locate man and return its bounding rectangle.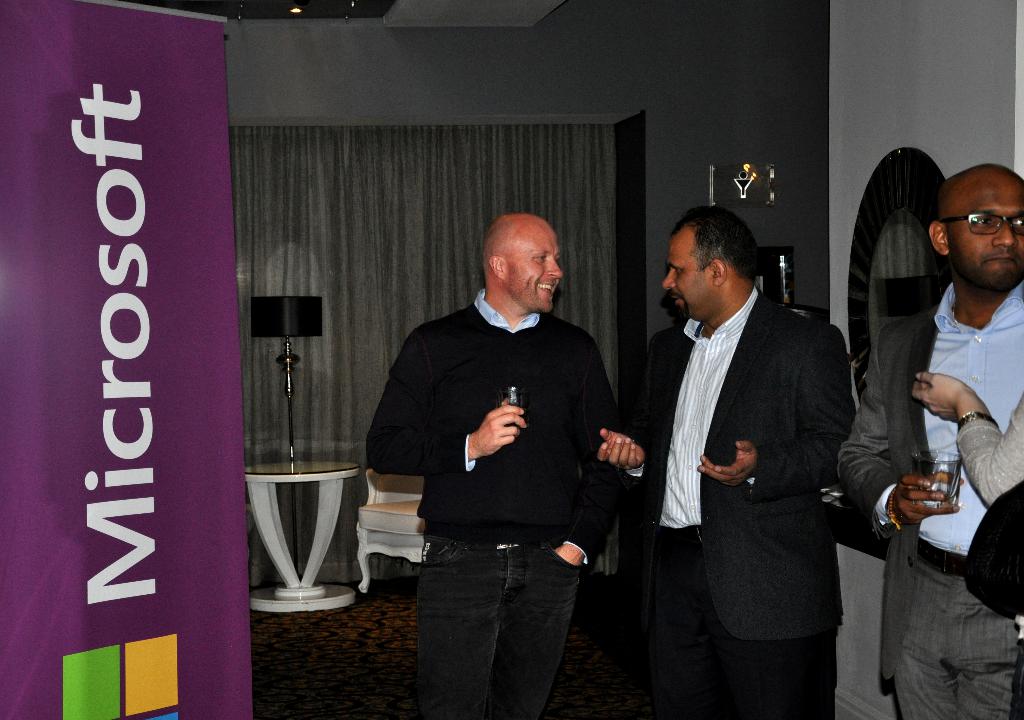
x1=910 y1=374 x2=1023 y2=719.
